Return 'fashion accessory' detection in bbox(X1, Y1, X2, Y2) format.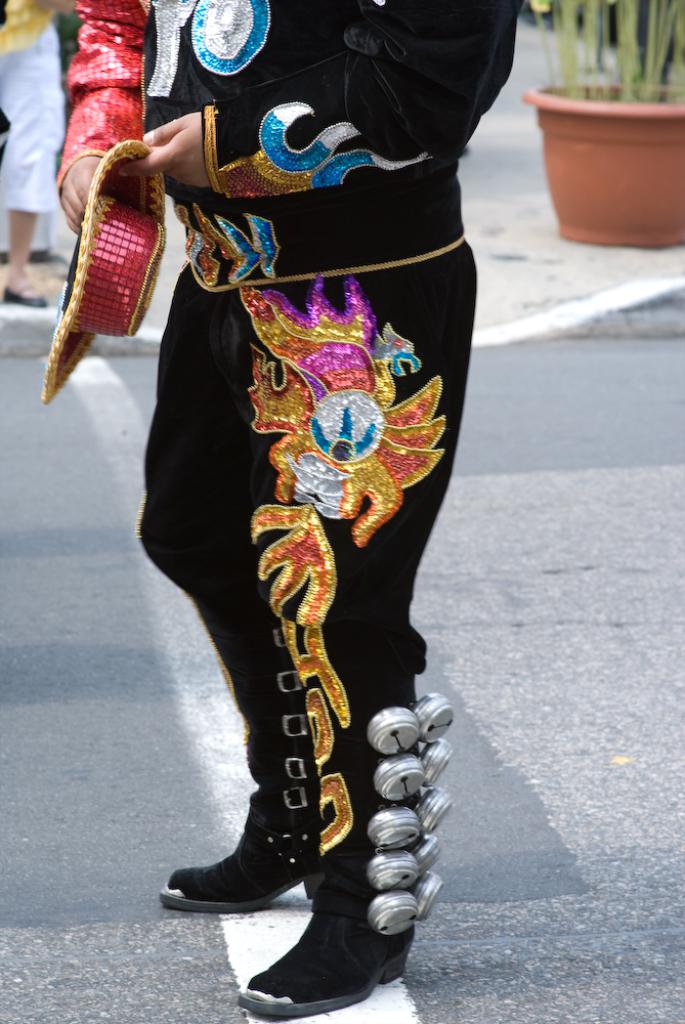
bbox(5, 283, 49, 305).
